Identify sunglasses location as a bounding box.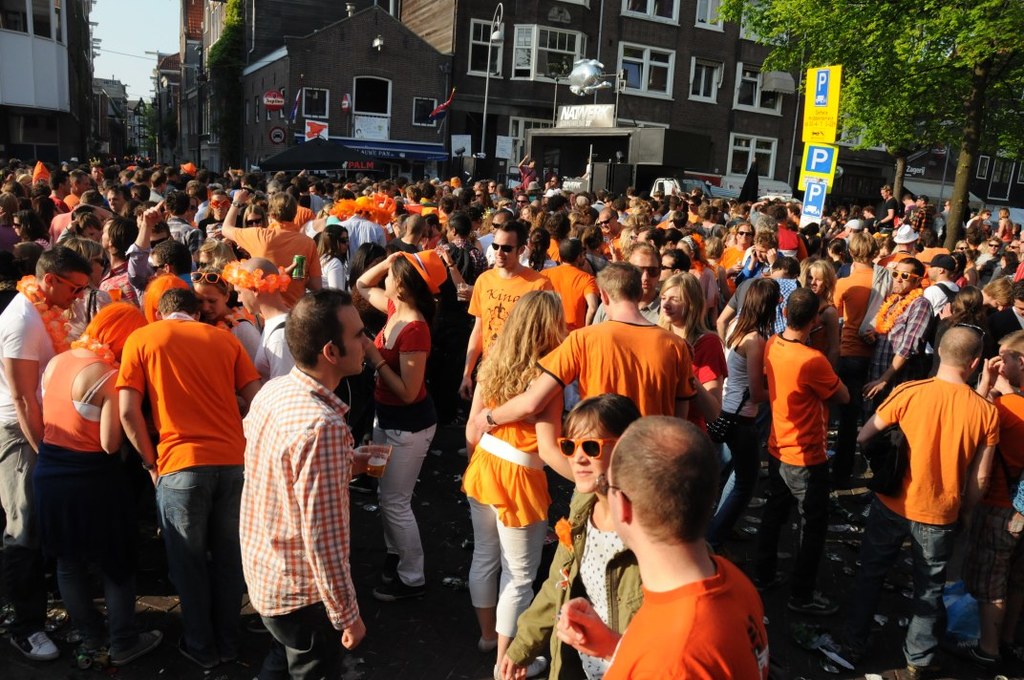
detection(142, 265, 160, 273).
